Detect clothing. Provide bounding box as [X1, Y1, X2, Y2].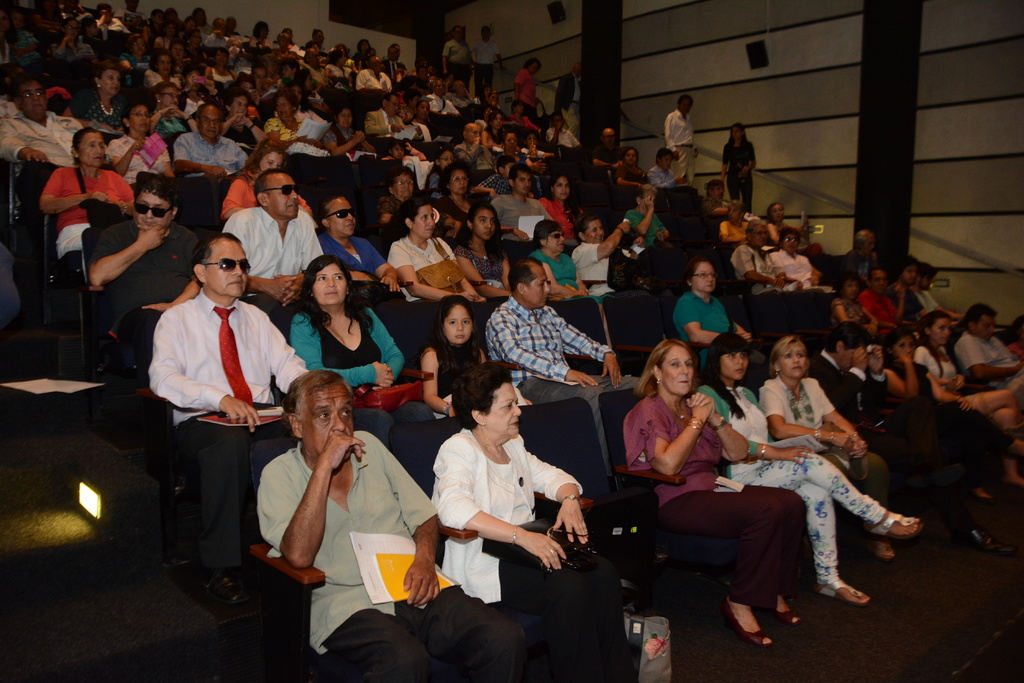
[768, 247, 817, 286].
